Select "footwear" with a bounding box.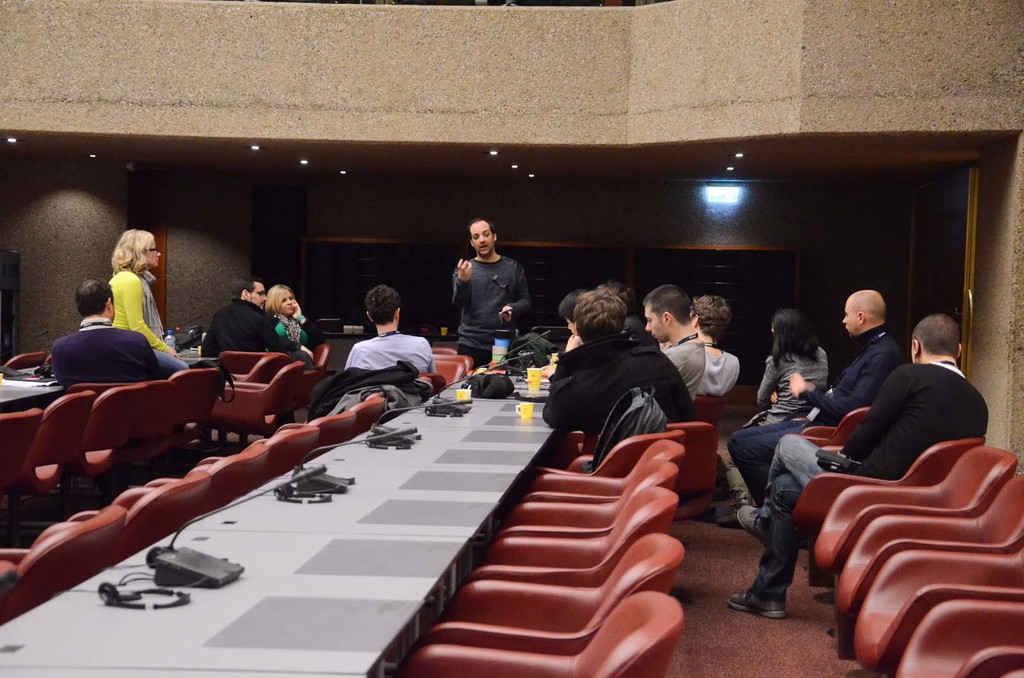
(left=716, top=508, right=737, bottom=522).
